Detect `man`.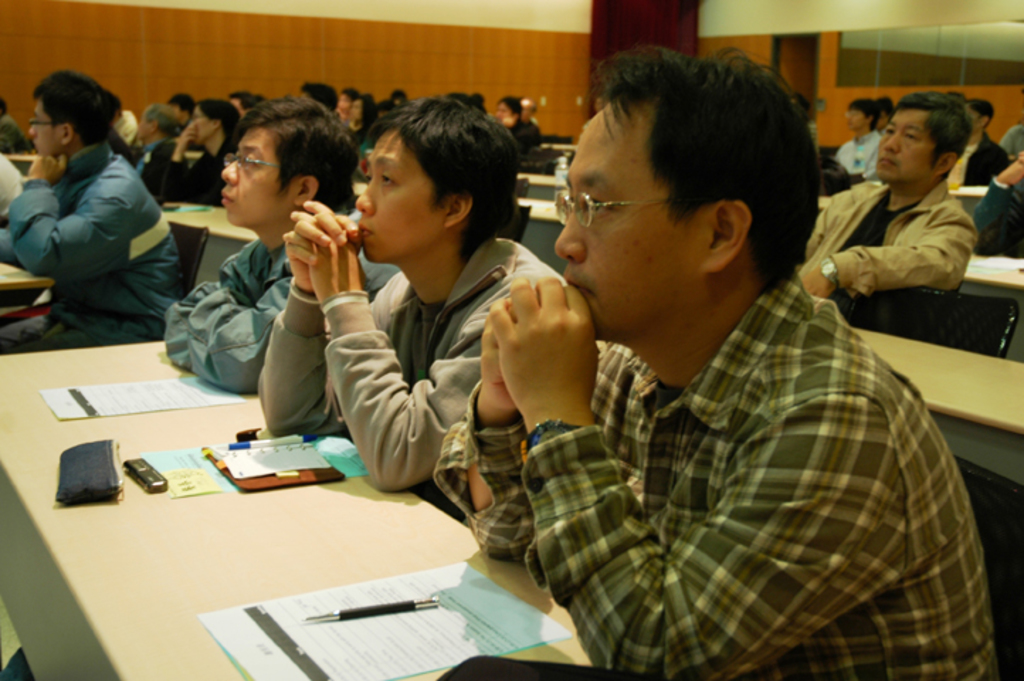
Detected at detection(262, 96, 581, 512).
